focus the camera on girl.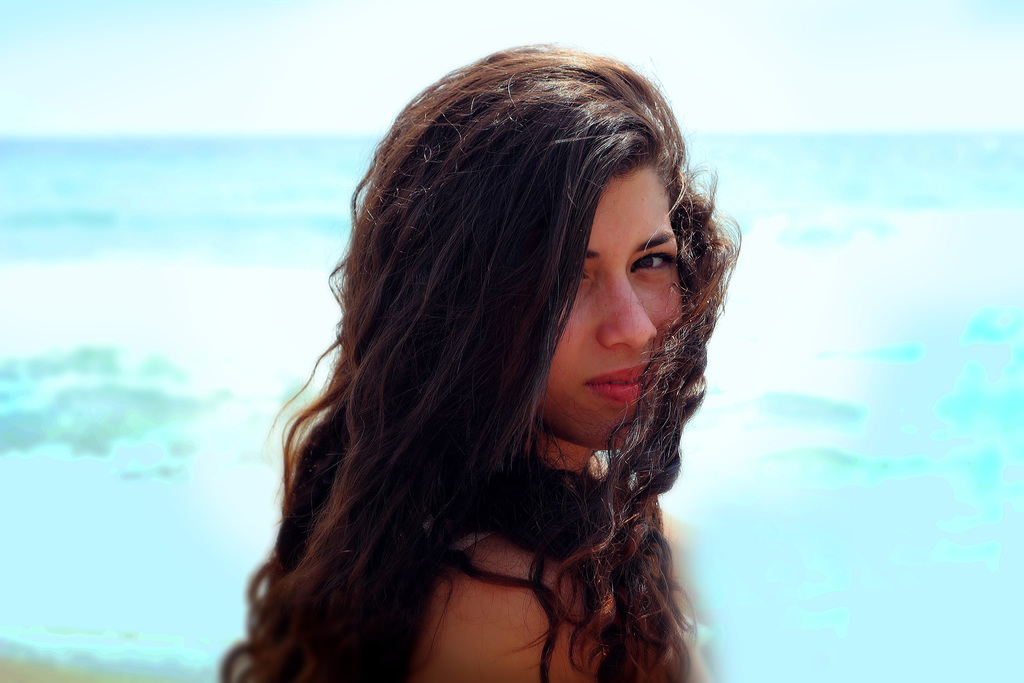
Focus region: rect(205, 42, 745, 682).
